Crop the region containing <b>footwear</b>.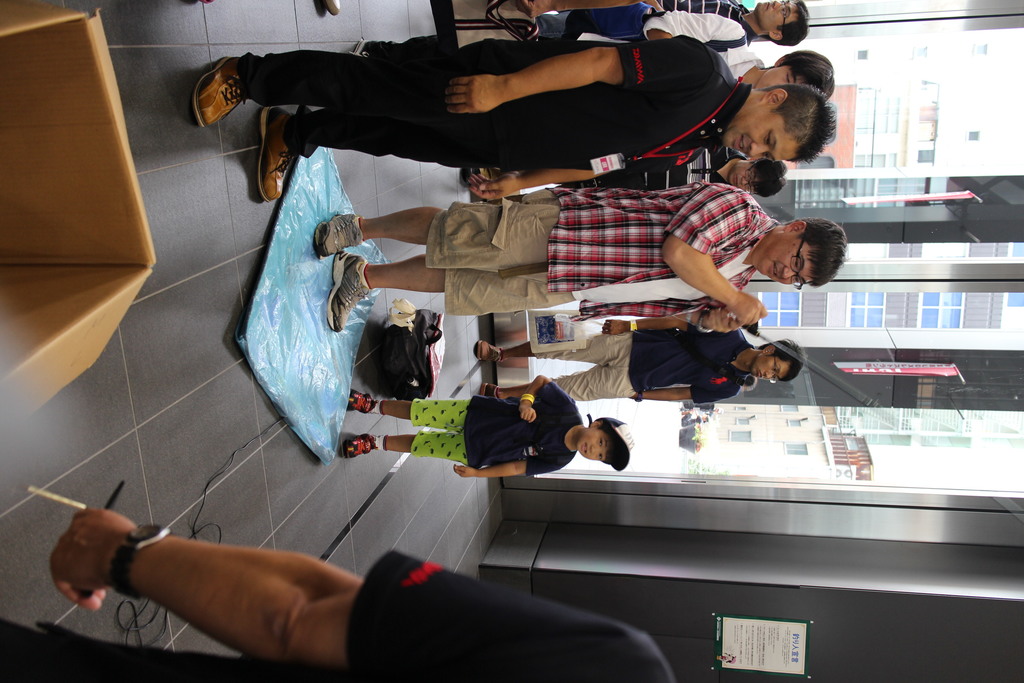
Crop region: left=479, top=342, right=508, bottom=365.
